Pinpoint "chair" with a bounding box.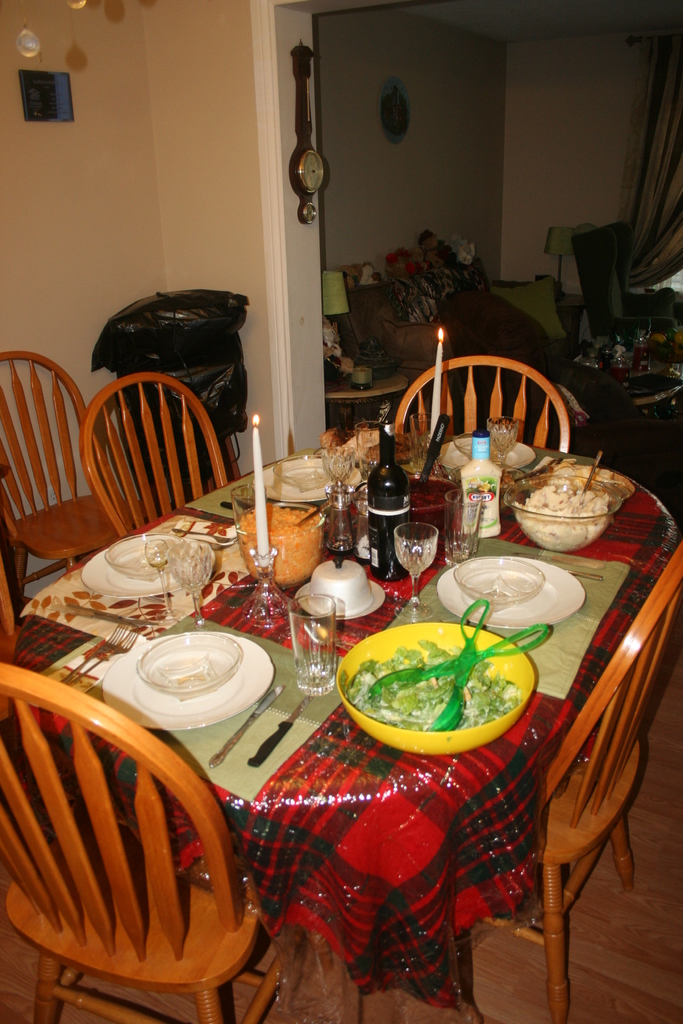
<box>79,374,227,545</box>.
